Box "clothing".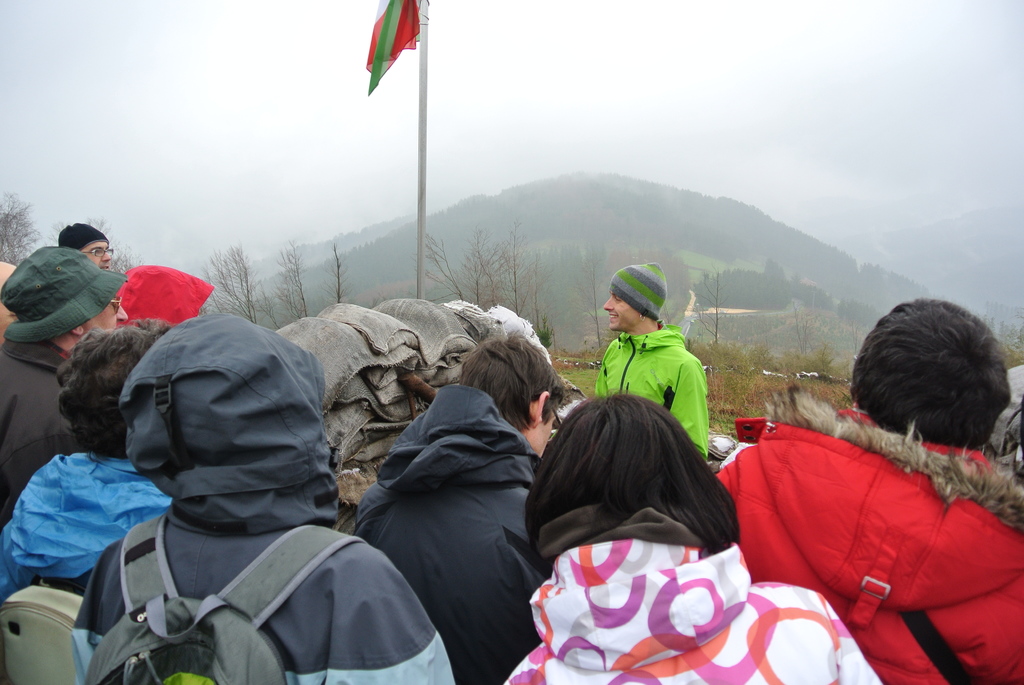
[593,322,710,461].
